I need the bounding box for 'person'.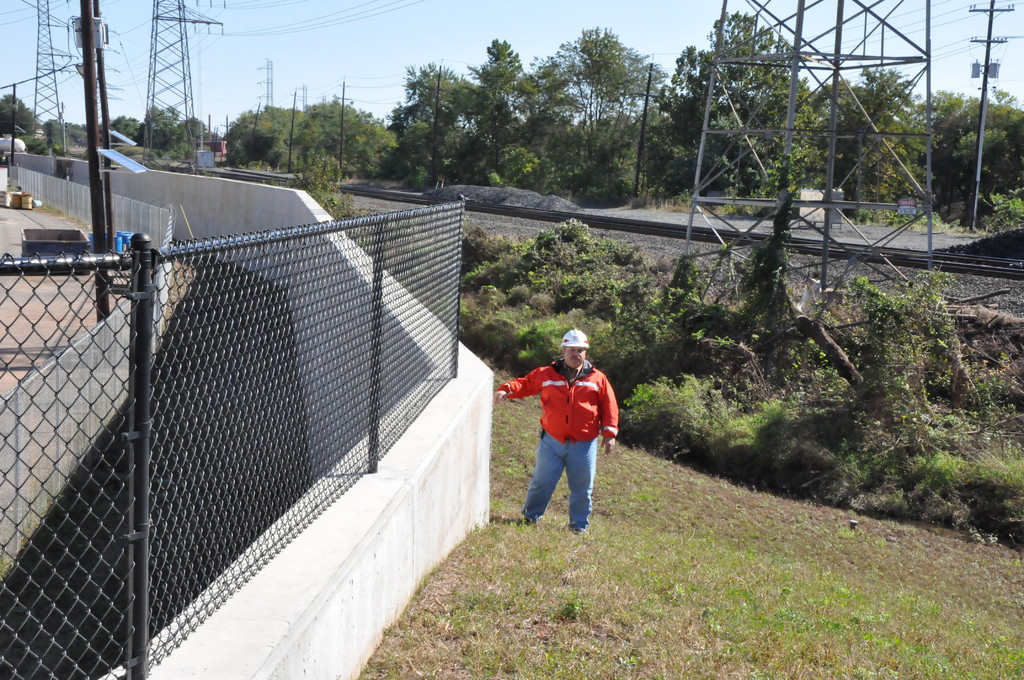
Here it is: box(493, 325, 622, 533).
